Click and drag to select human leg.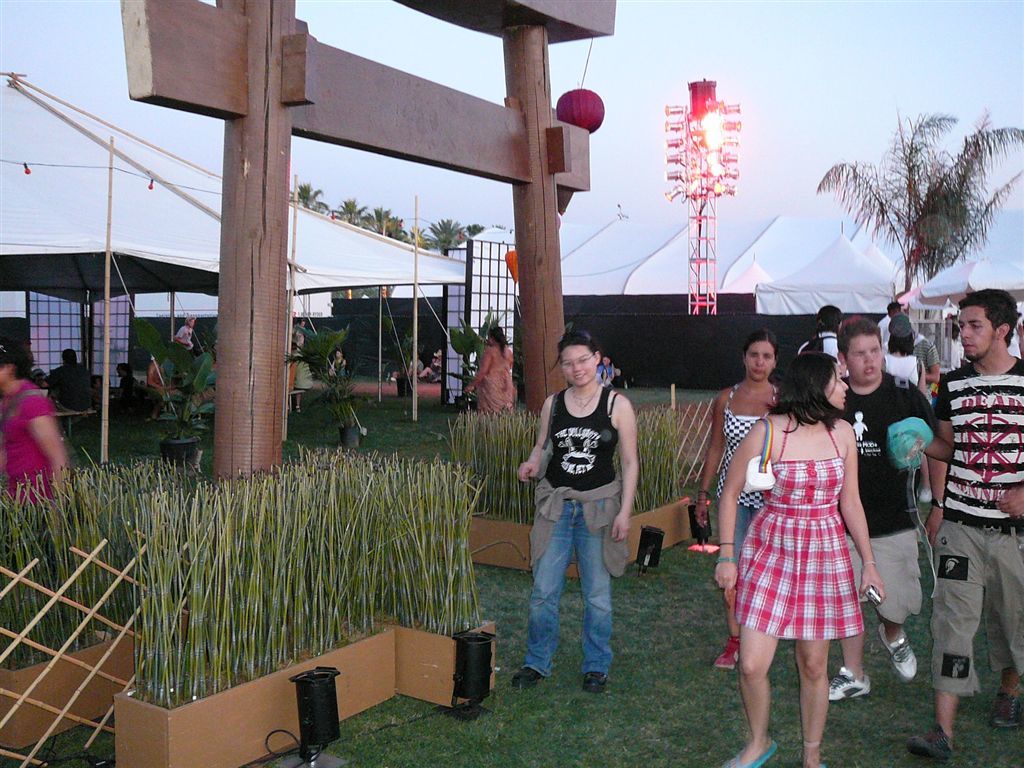
Selection: 996,527,1023,727.
